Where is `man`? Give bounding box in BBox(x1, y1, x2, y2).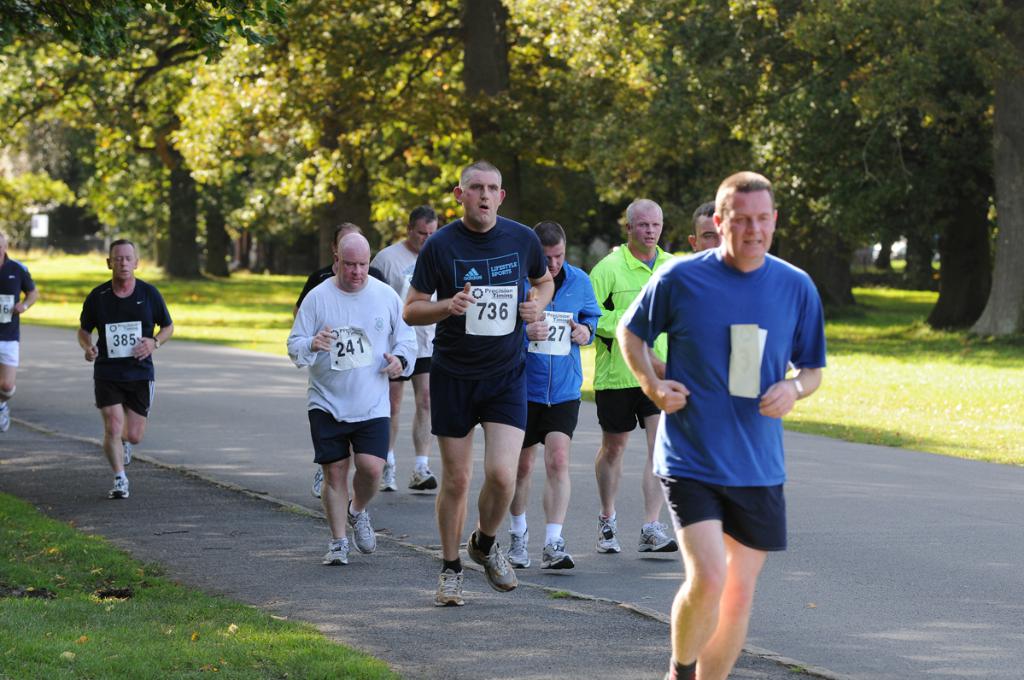
BBox(76, 237, 175, 505).
